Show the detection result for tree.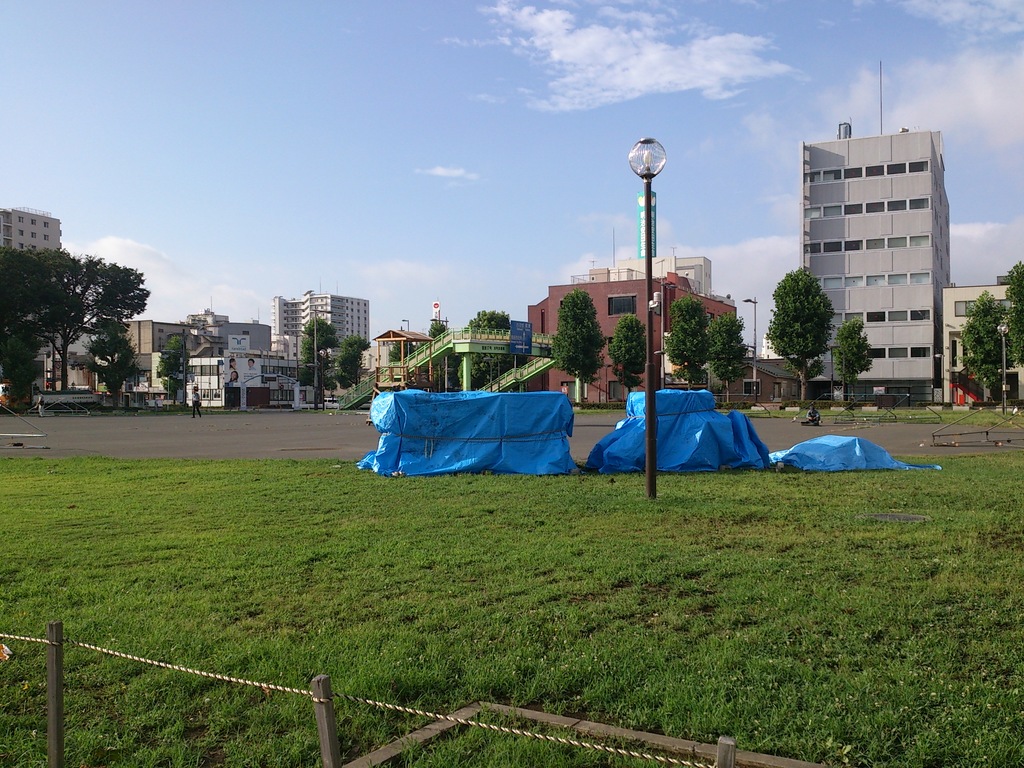
box(960, 257, 1021, 393).
